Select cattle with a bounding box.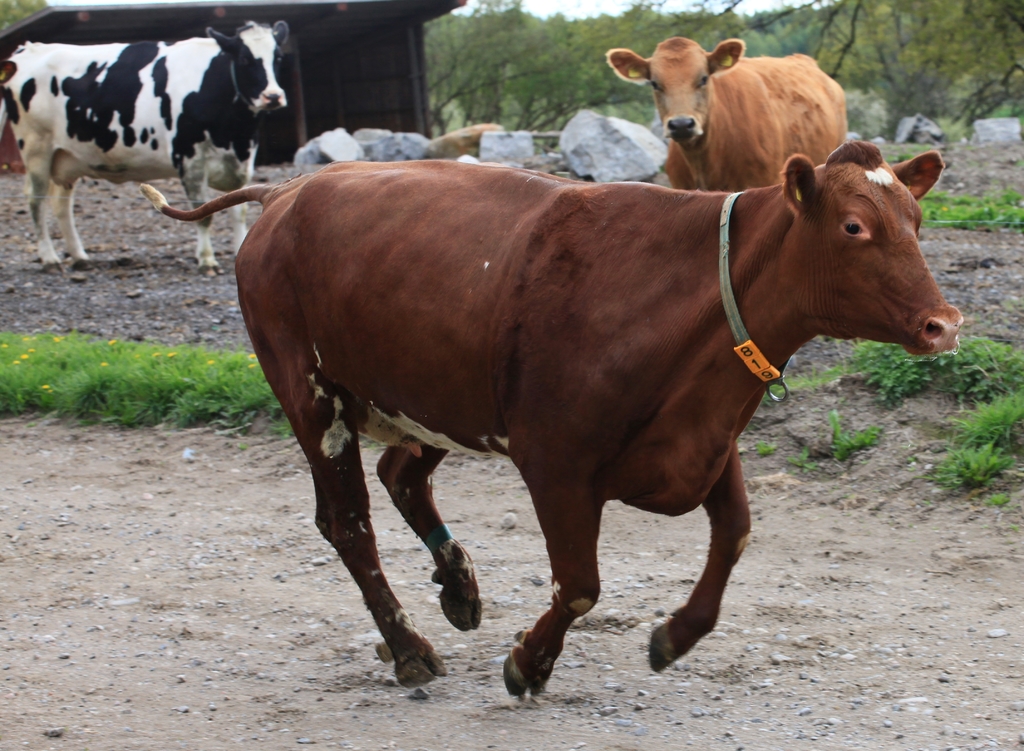
(left=10, top=13, right=294, bottom=255).
